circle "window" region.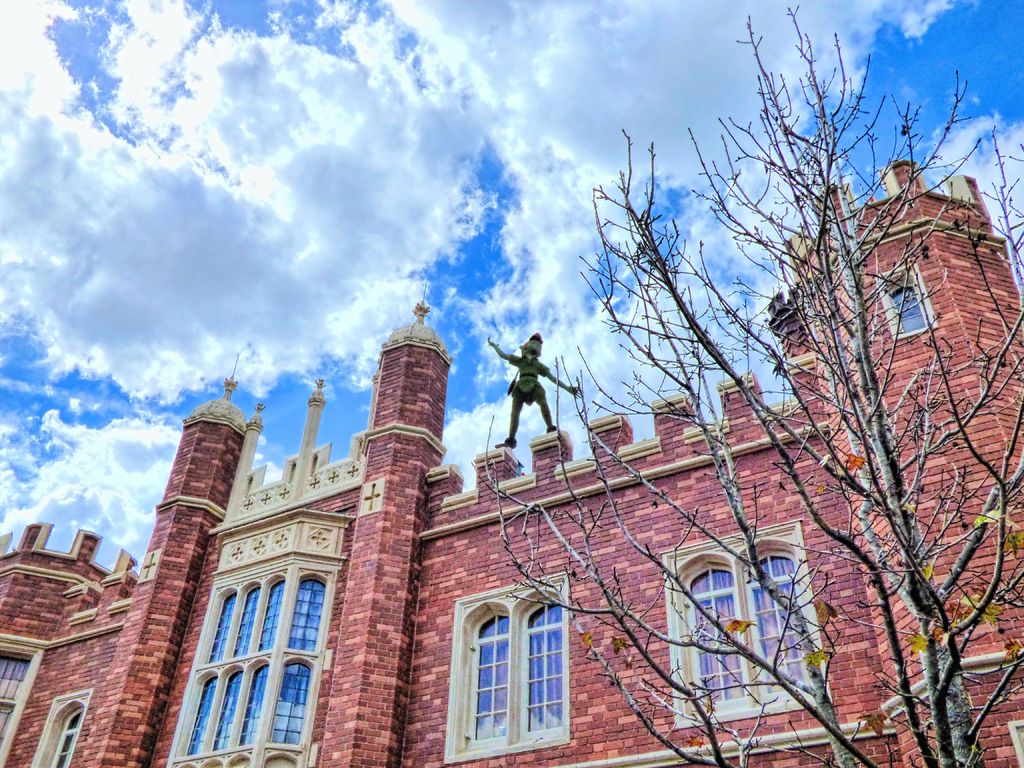
Region: BBox(445, 574, 572, 764).
